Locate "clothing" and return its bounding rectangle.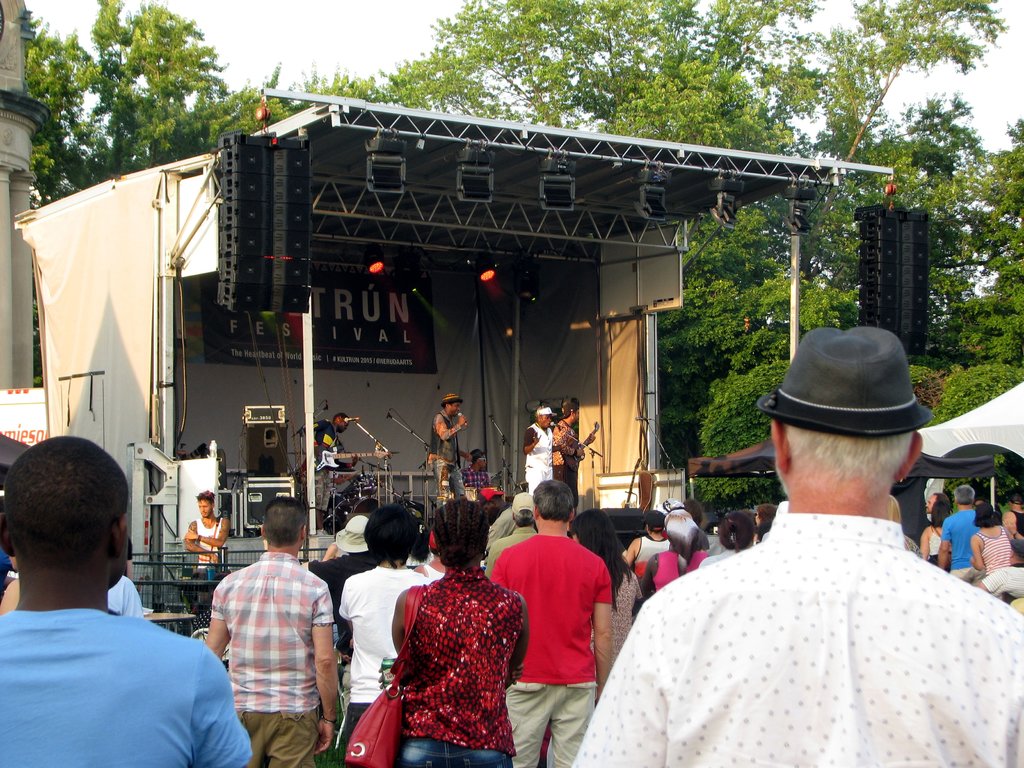
x1=550 y1=415 x2=586 y2=499.
